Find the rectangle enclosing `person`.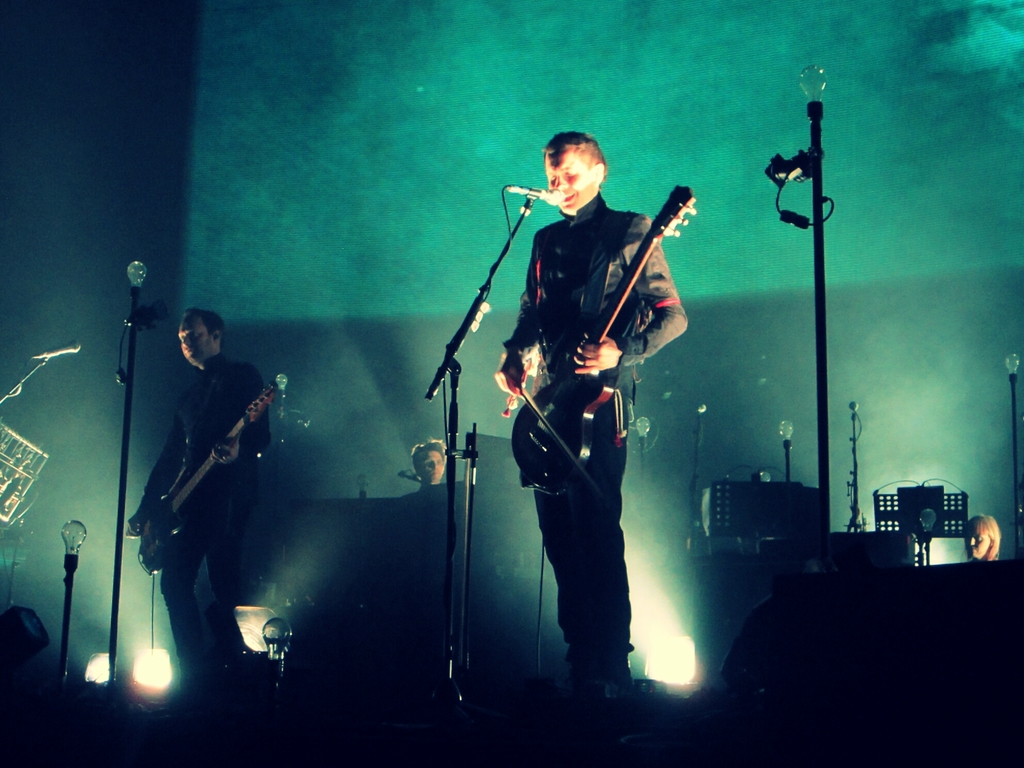
[x1=408, y1=435, x2=451, y2=490].
